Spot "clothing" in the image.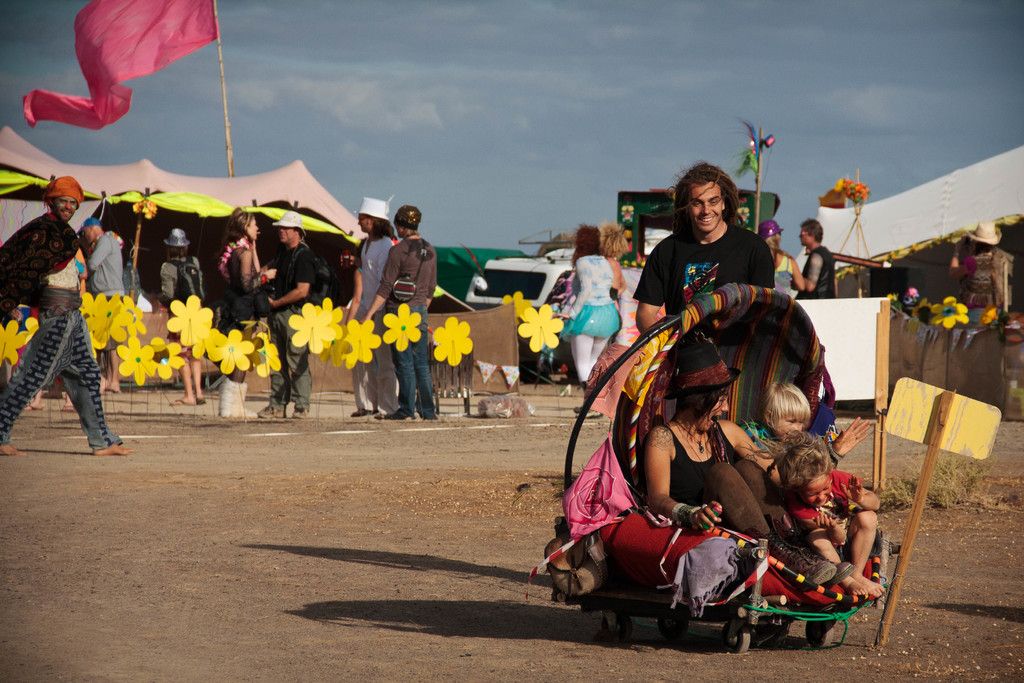
"clothing" found at <bbox>379, 231, 439, 423</bbox>.
